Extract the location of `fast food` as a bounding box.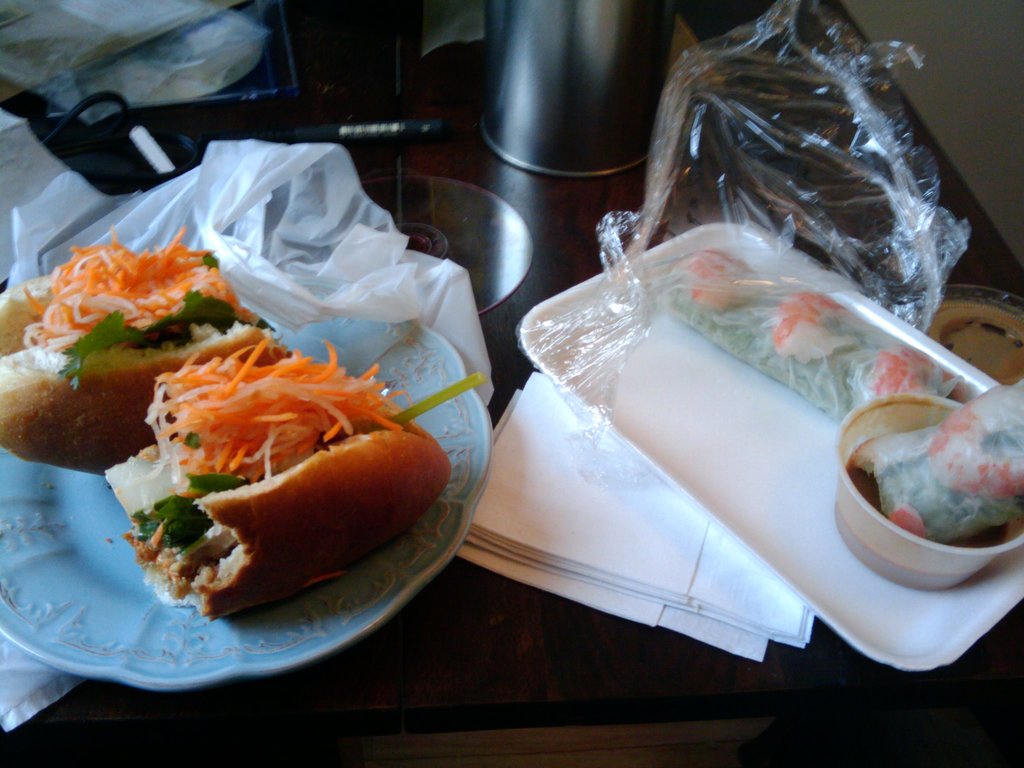
[0,224,280,477].
